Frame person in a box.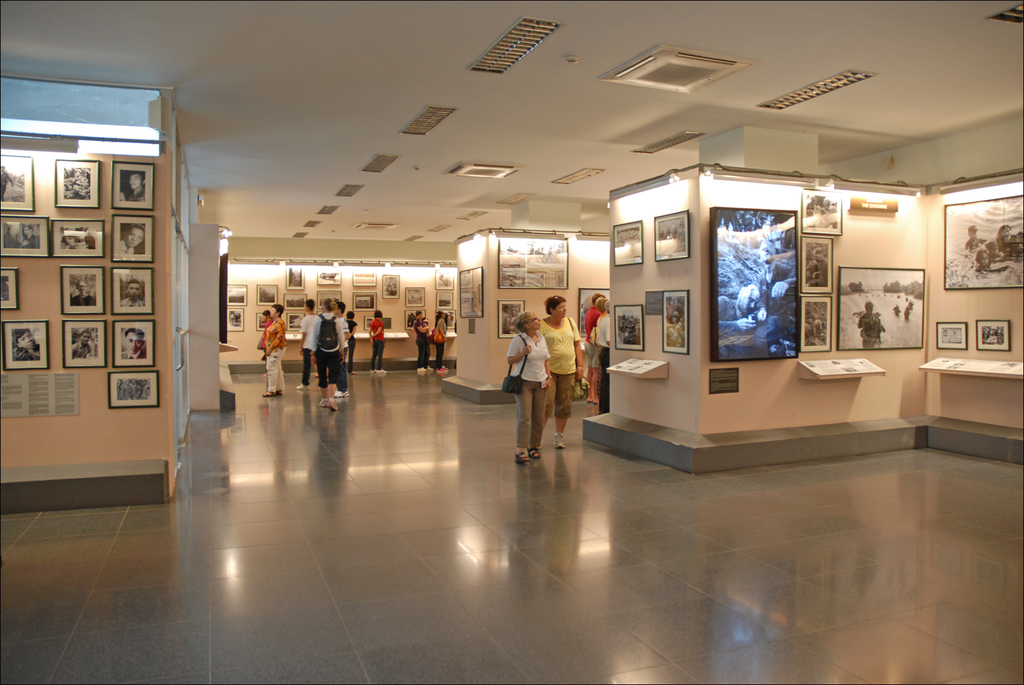
<region>85, 227, 100, 248</region>.
